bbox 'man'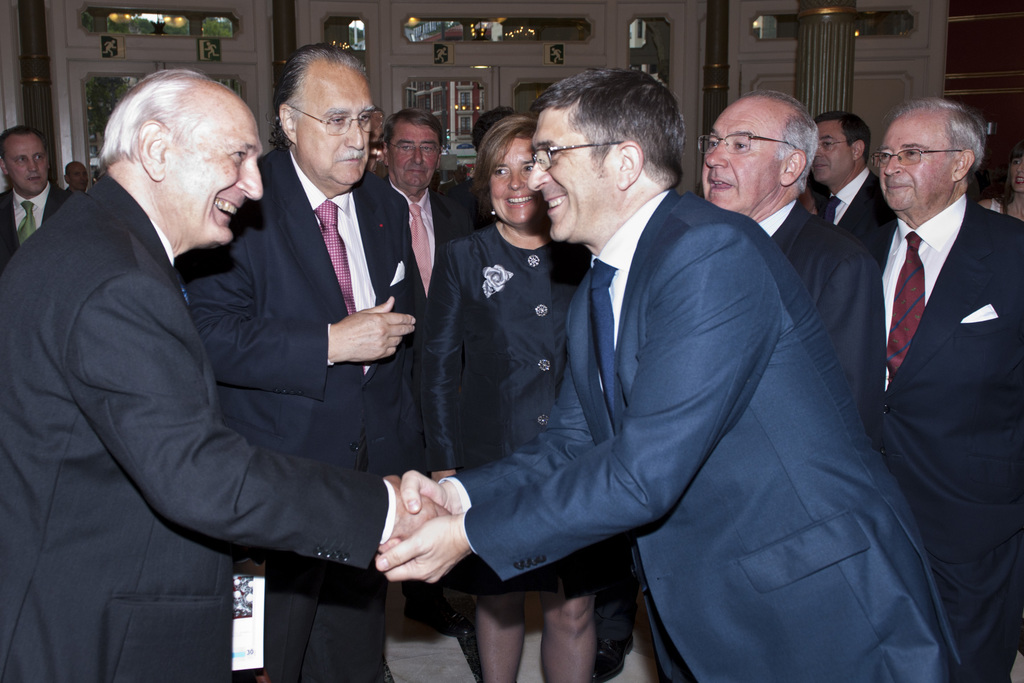
Rect(590, 537, 643, 681)
